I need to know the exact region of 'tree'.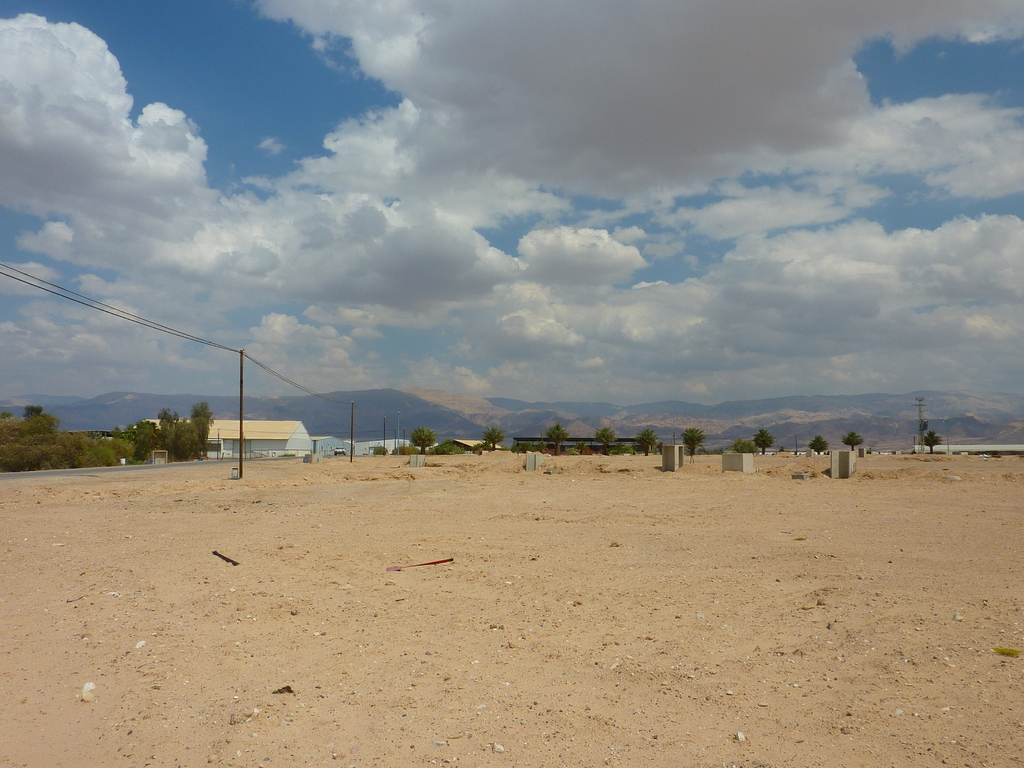
Region: left=157, top=408, right=186, bottom=463.
